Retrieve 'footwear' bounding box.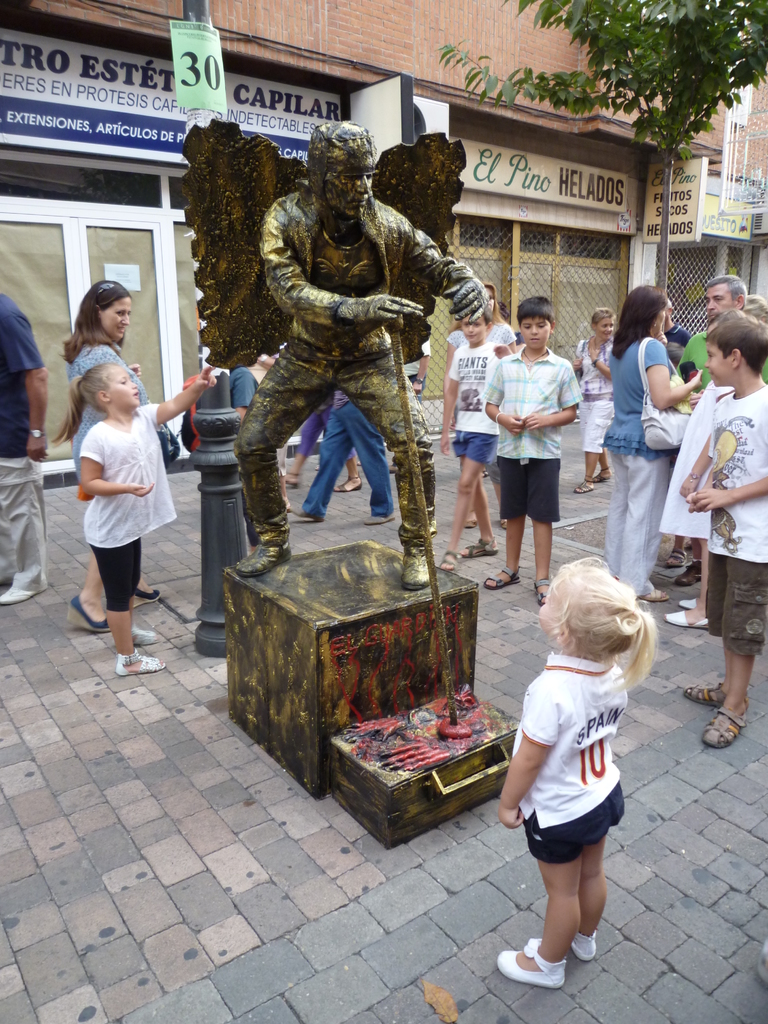
Bounding box: left=678, top=561, right=694, bottom=587.
